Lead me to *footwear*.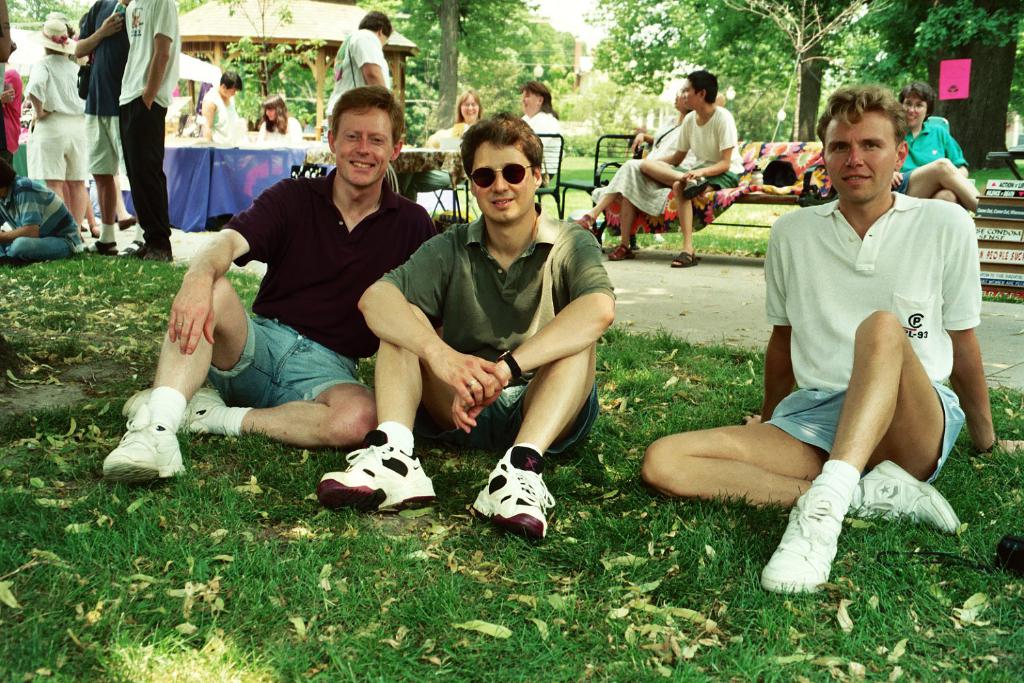
Lead to 604,244,637,267.
